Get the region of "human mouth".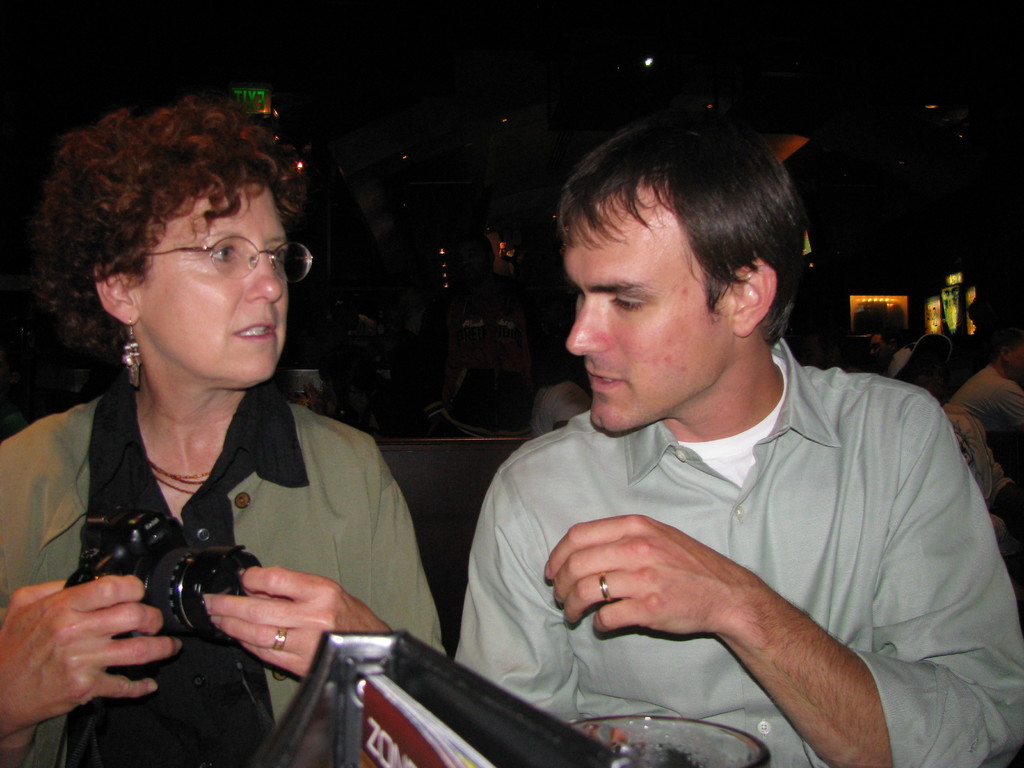
{"x1": 584, "y1": 356, "x2": 625, "y2": 400}.
